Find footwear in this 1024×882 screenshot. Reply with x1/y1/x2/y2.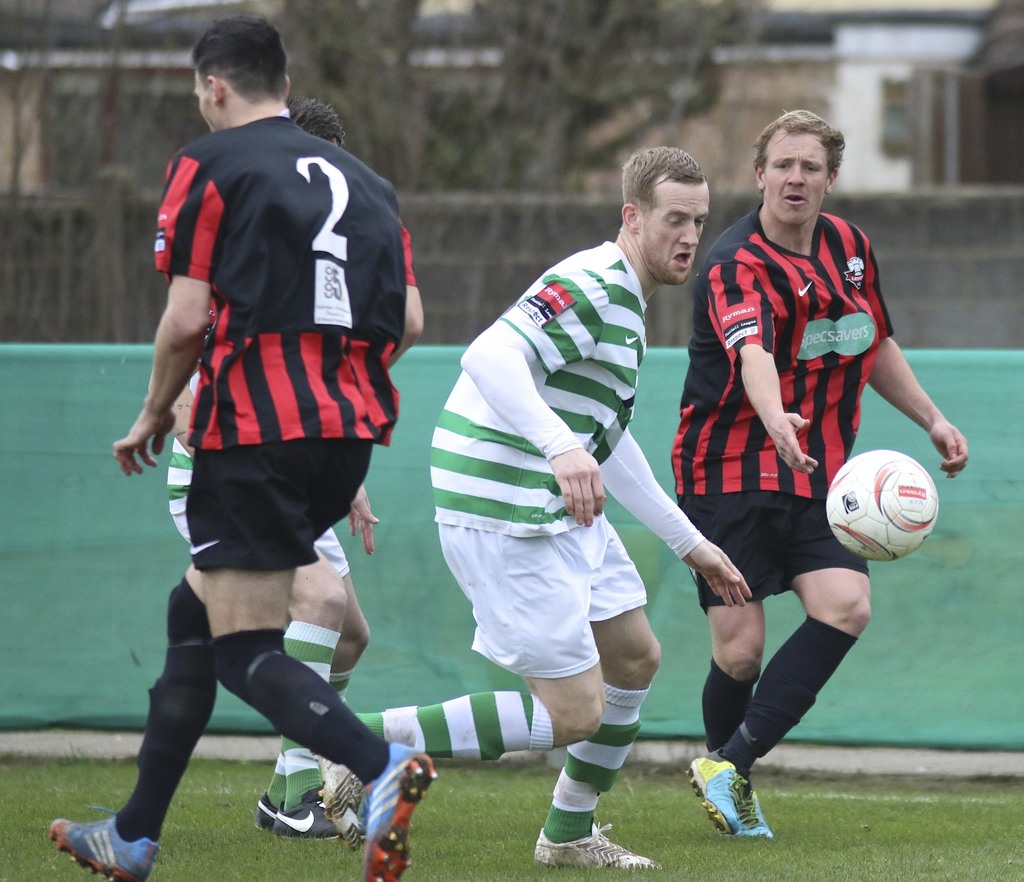
276/781/337/841.
